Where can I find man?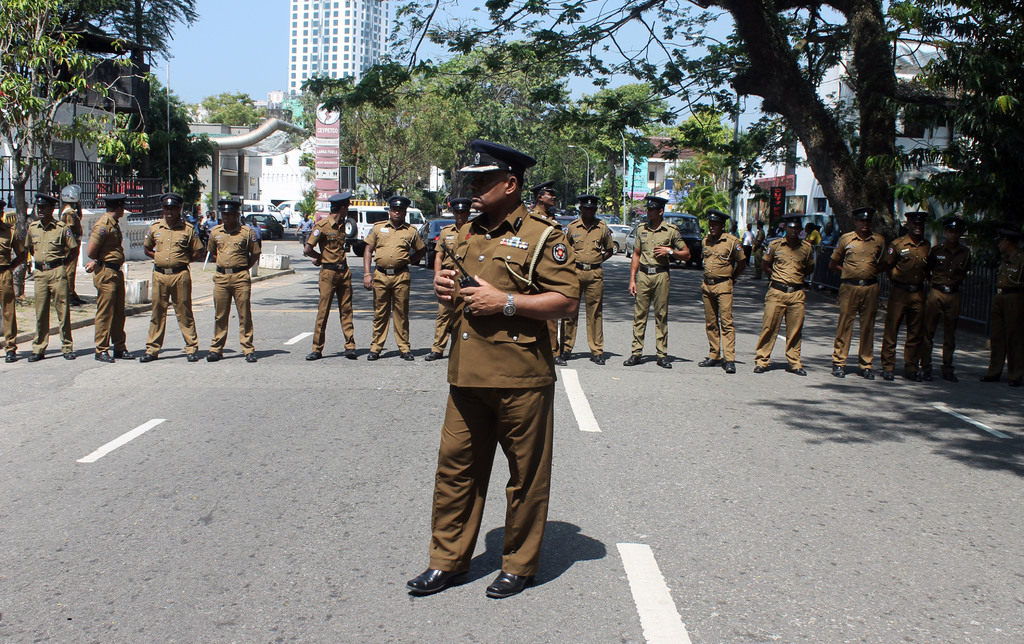
You can find it at pyautogui.locateOnScreen(24, 192, 80, 364).
